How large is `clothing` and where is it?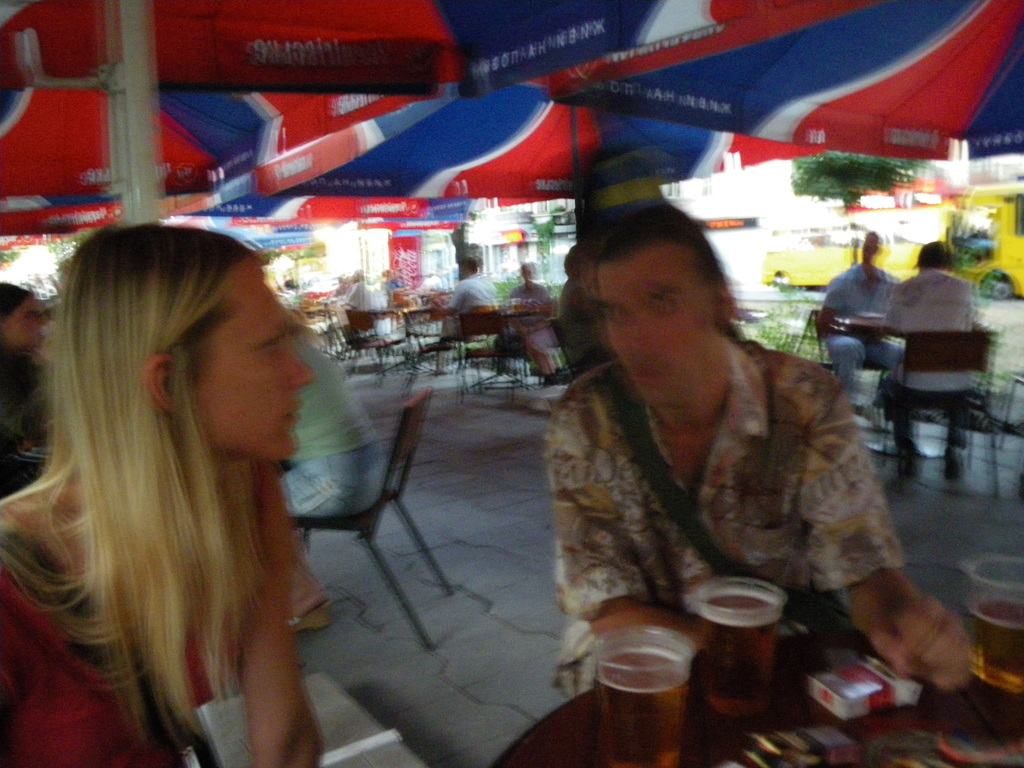
Bounding box: l=820, t=264, r=908, b=407.
